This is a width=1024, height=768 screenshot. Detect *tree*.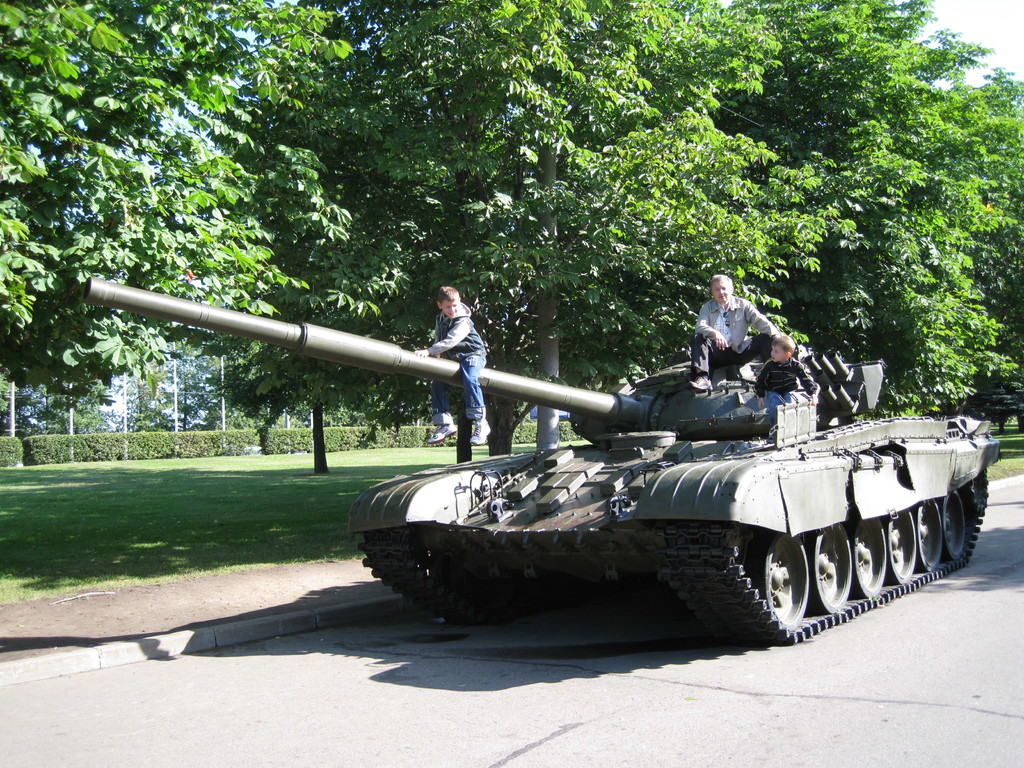
BBox(236, 0, 786, 433).
